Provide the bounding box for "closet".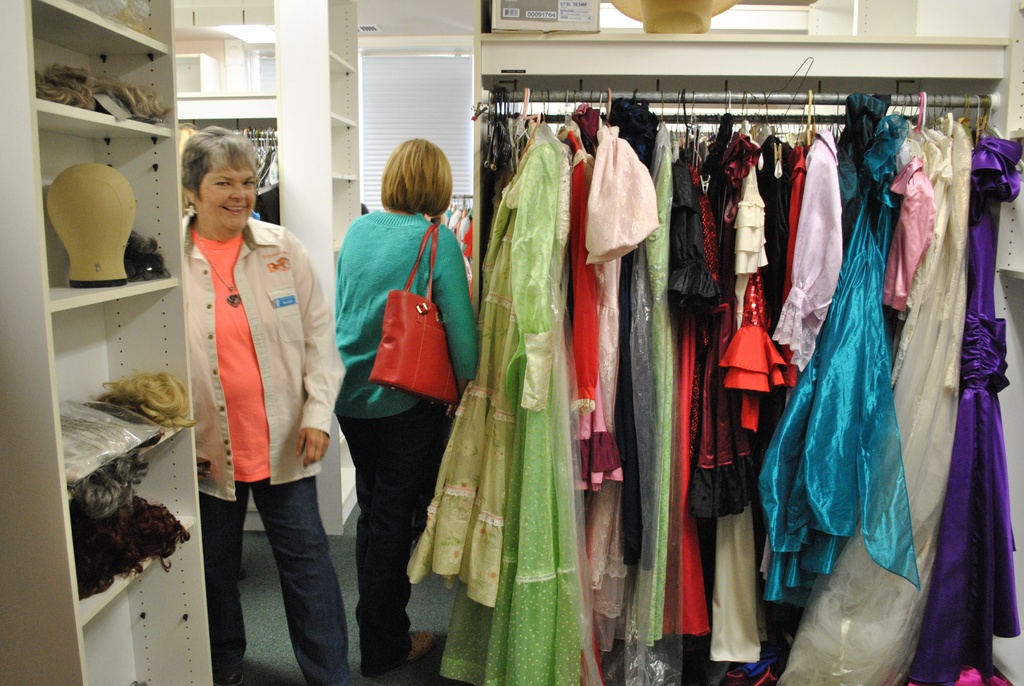
left=404, top=35, right=1023, bottom=685.
